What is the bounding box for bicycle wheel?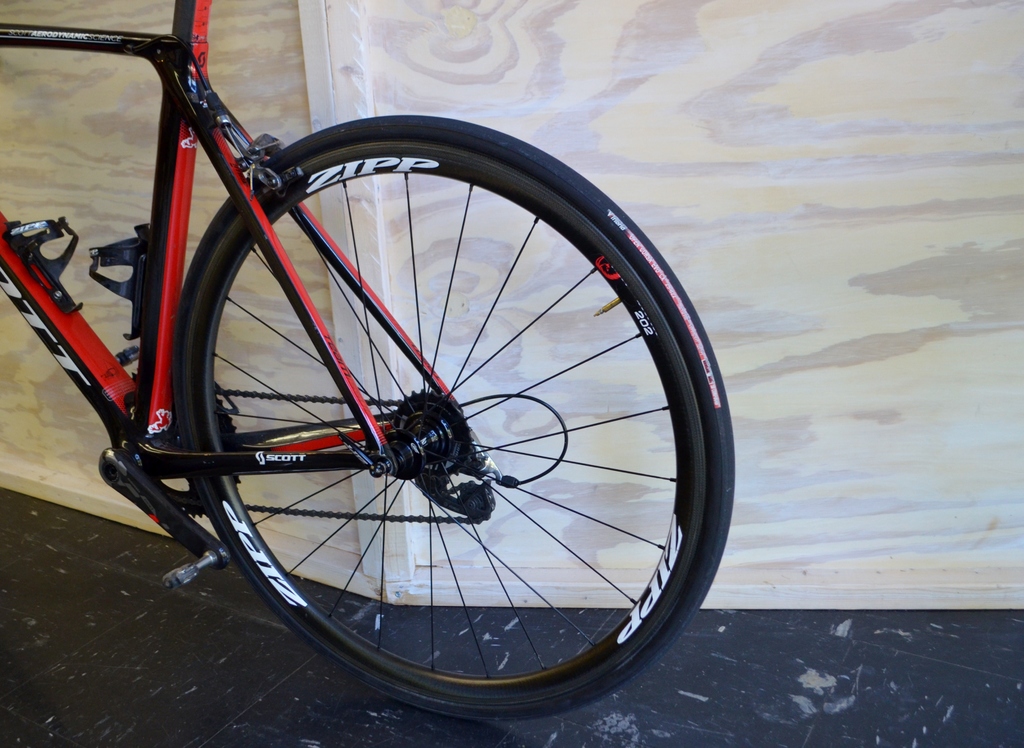
(117, 129, 725, 736).
